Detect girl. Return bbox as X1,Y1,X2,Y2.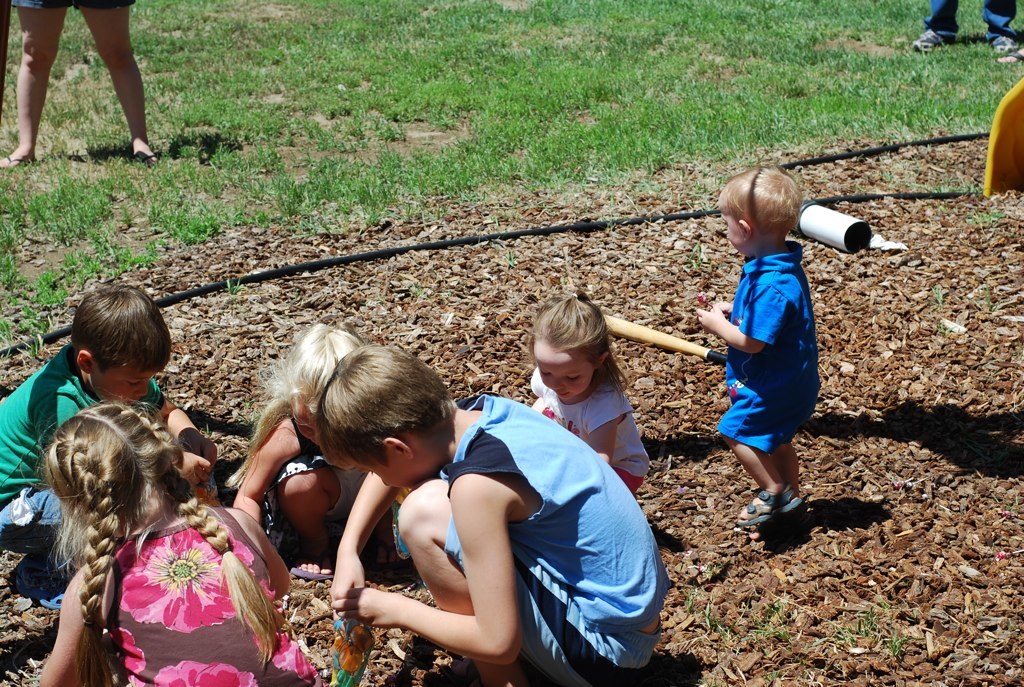
237,316,419,572.
